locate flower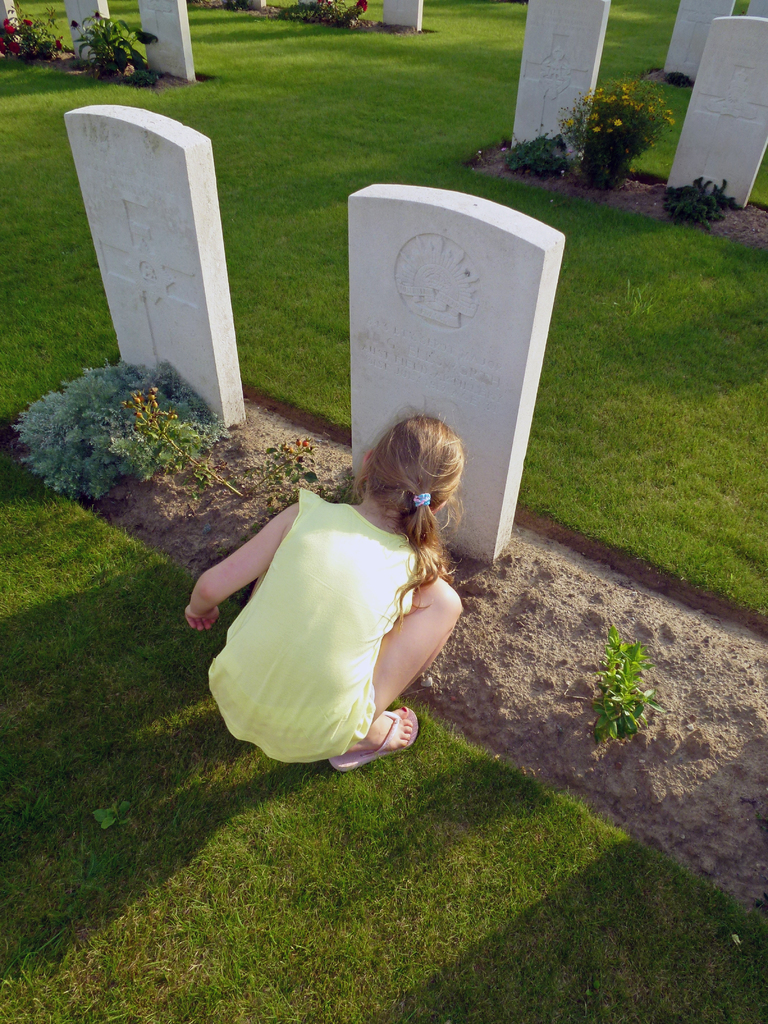
93:9:104:22
